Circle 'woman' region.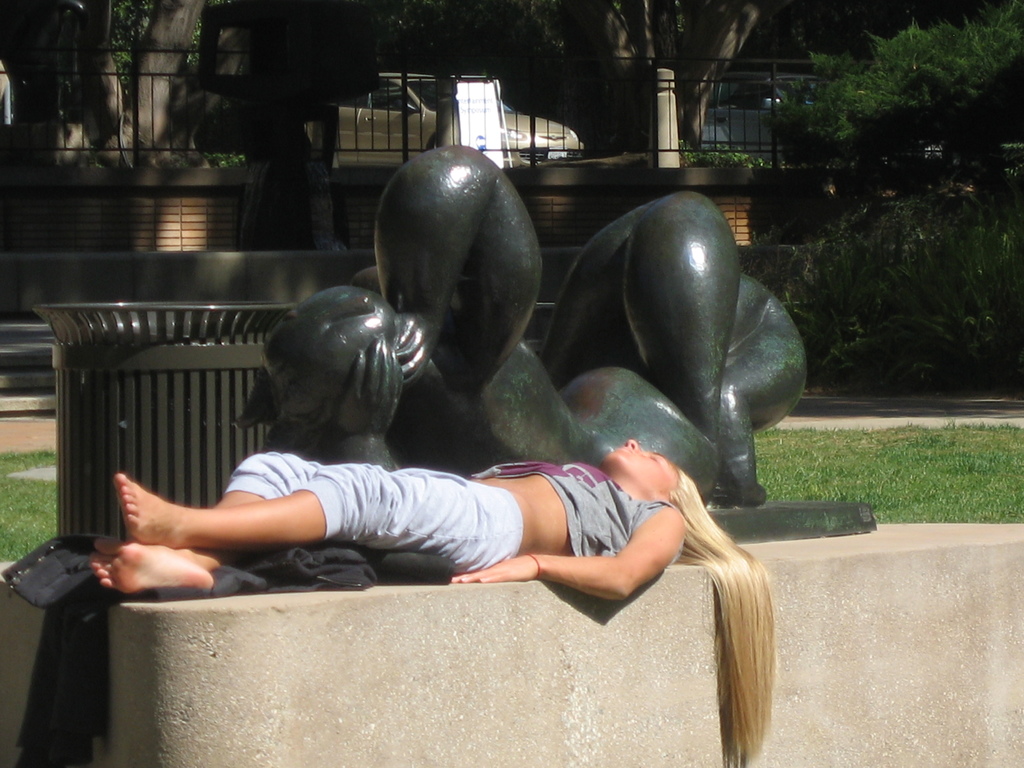
Region: bbox=[86, 437, 769, 767].
